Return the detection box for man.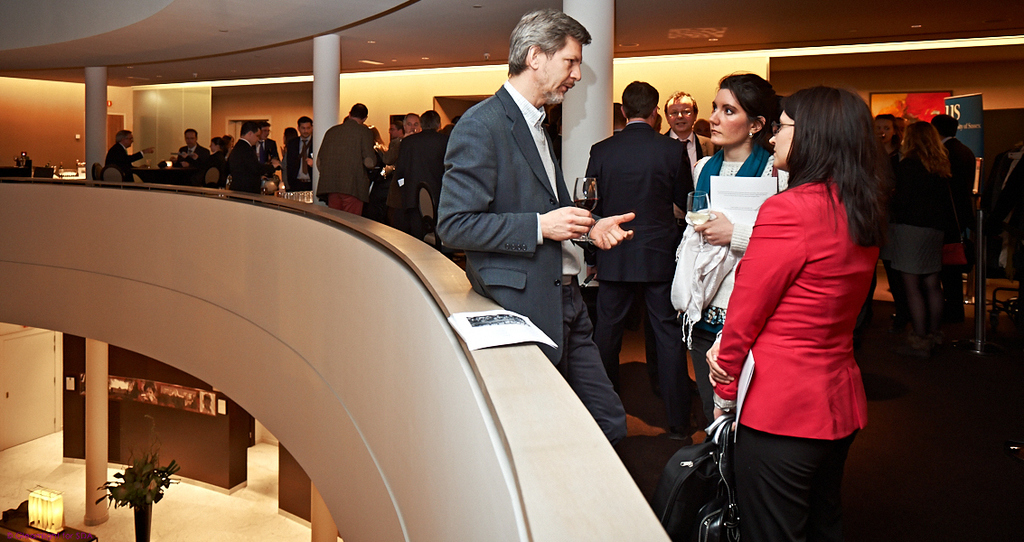
pyautogui.locateOnScreen(224, 121, 277, 192).
